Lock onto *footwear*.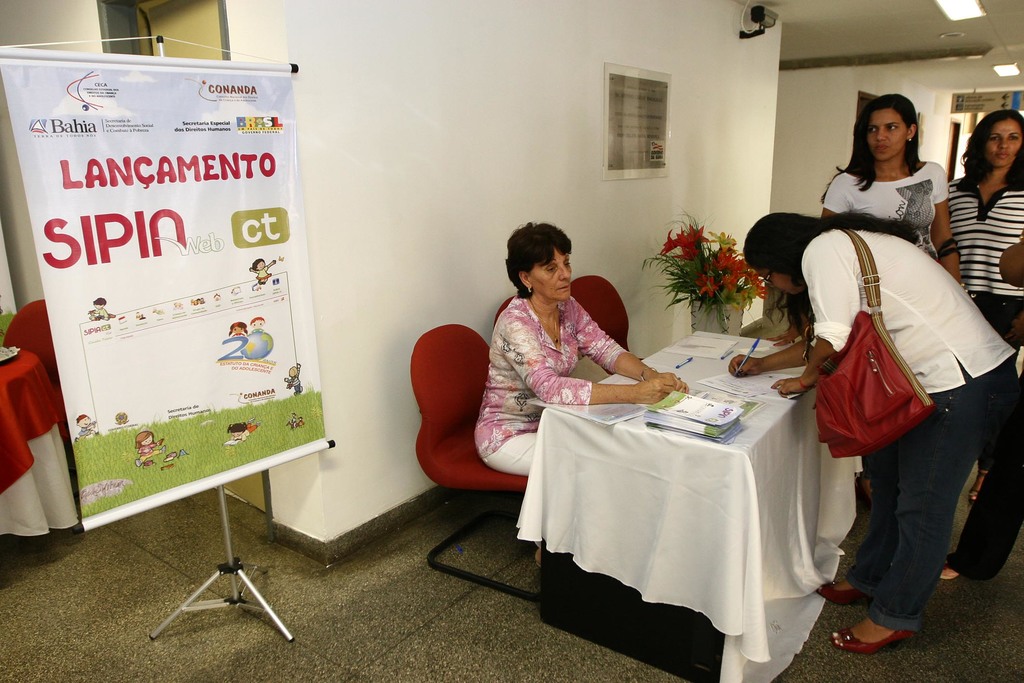
Locked: box(815, 583, 874, 608).
